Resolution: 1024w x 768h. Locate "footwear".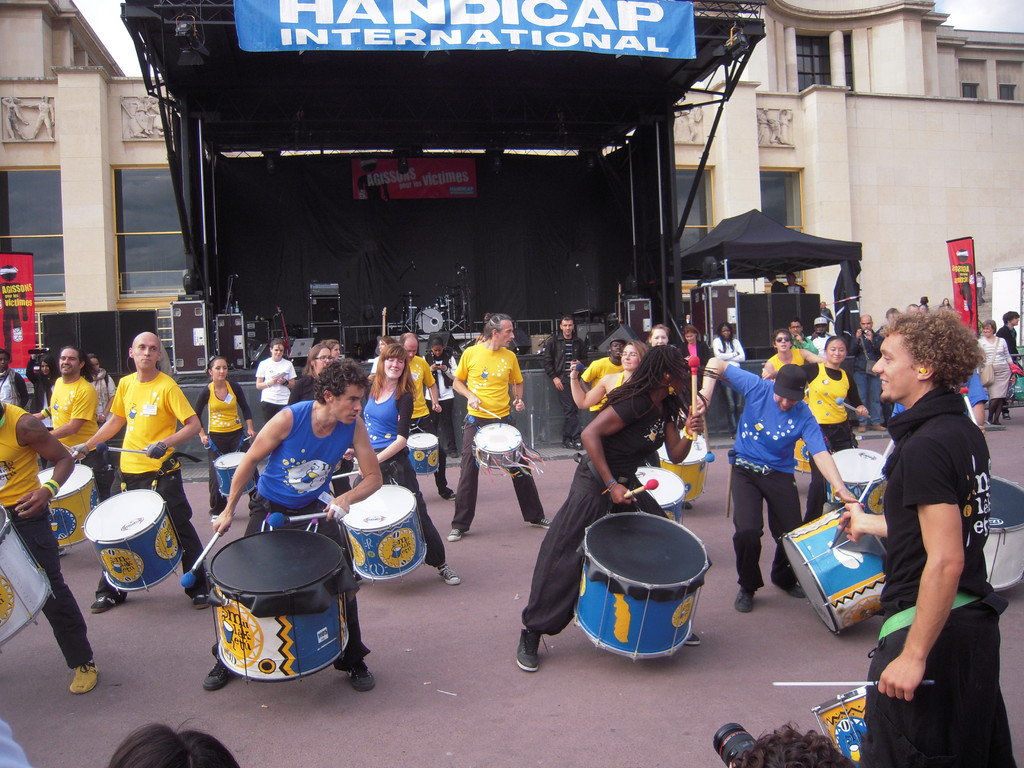
bbox(63, 660, 102, 695).
